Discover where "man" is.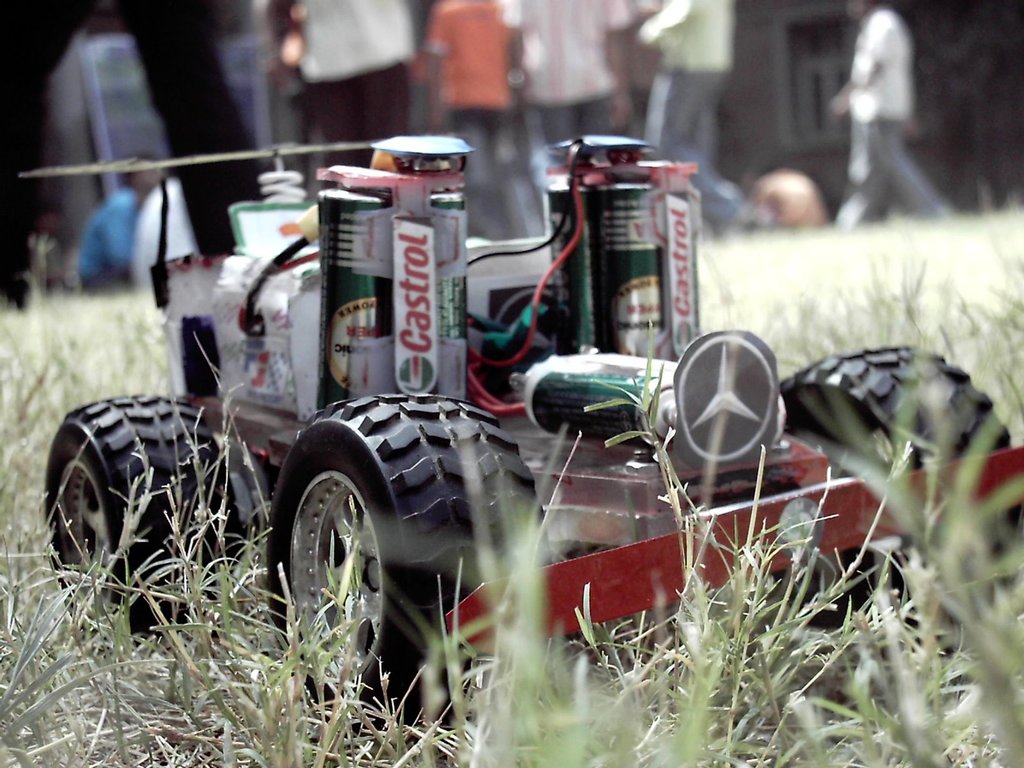
Discovered at {"x1": 433, "y1": 0, "x2": 516, "y2": 234}.
